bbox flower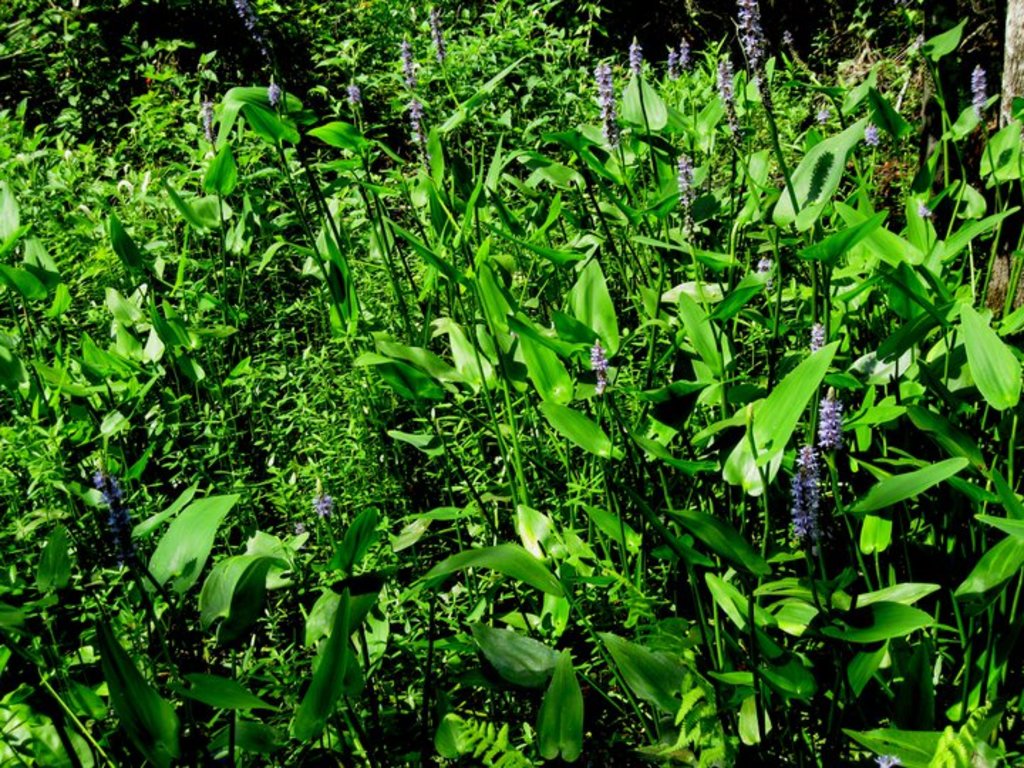
select_region(631, 34, 643, 71)
